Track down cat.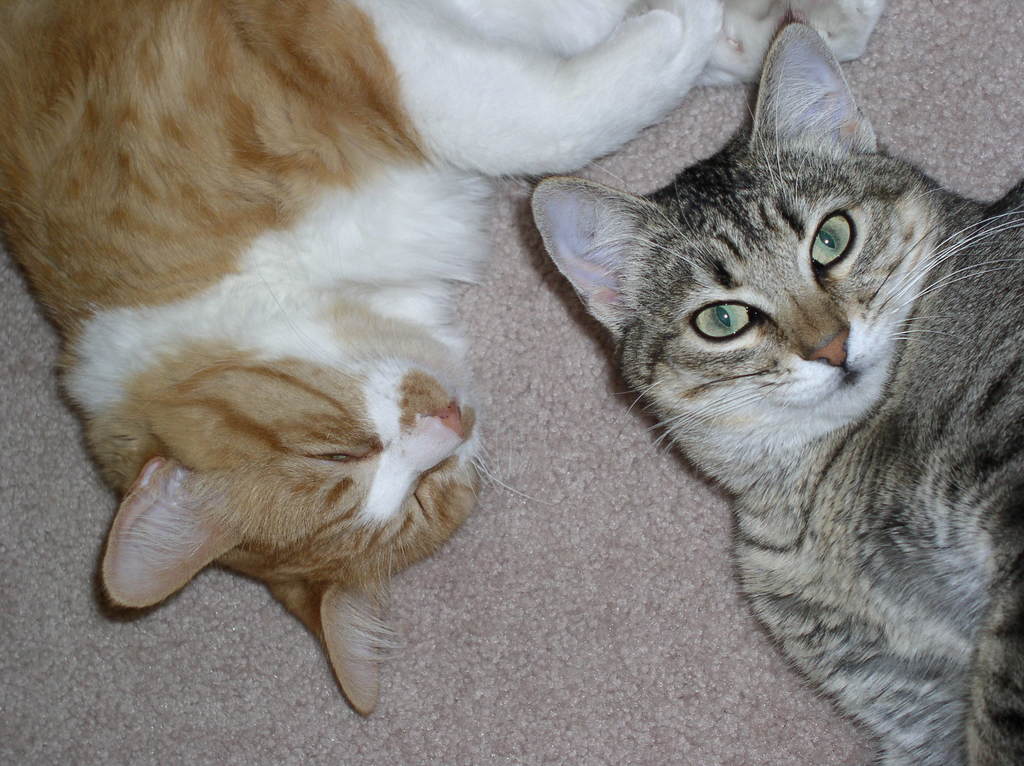
Tracked to x1=529, y1=19, x2=1023, y2=765.
